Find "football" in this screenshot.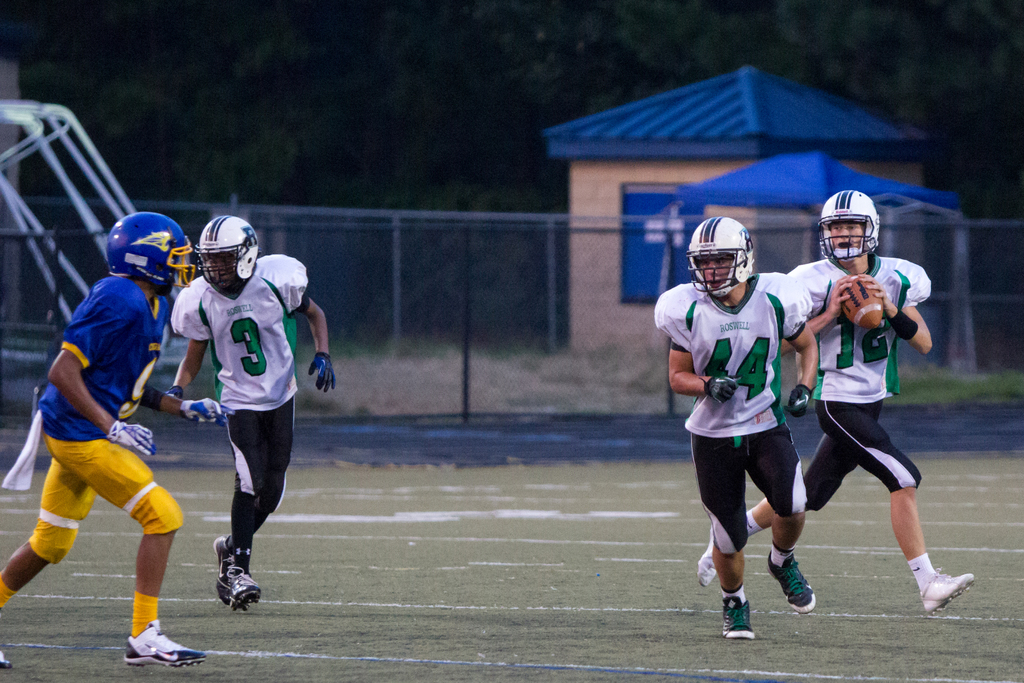
The bounding box for "football" is (x1=838, y1=274, x2=893, y2=328).
